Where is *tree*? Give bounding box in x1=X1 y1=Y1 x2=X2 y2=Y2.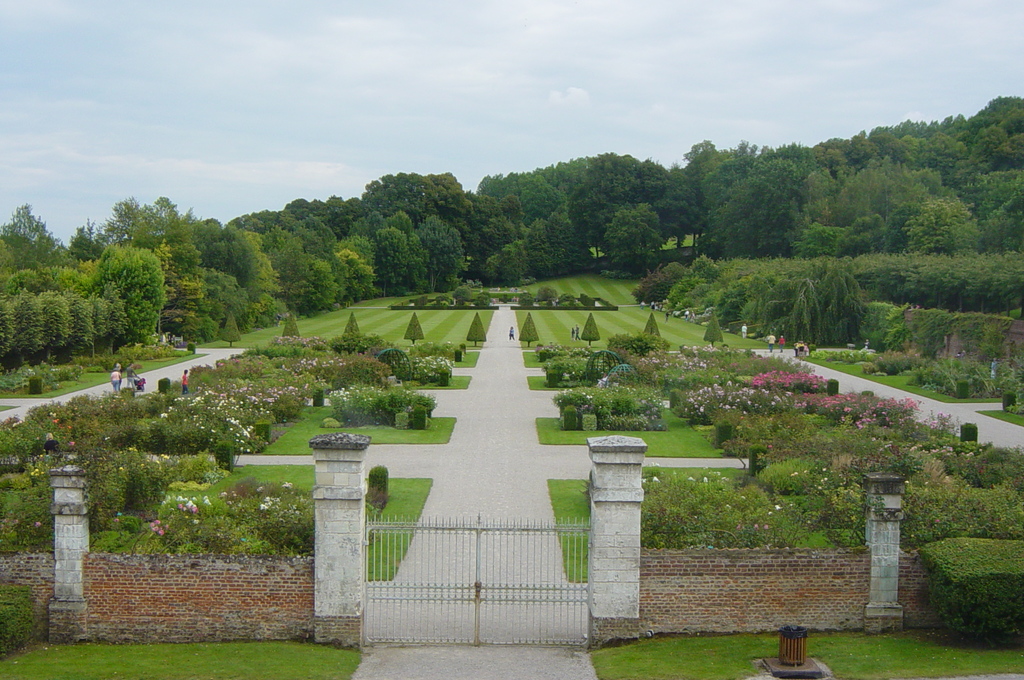
x1=577 y1=308 x2=604 y2=346.
